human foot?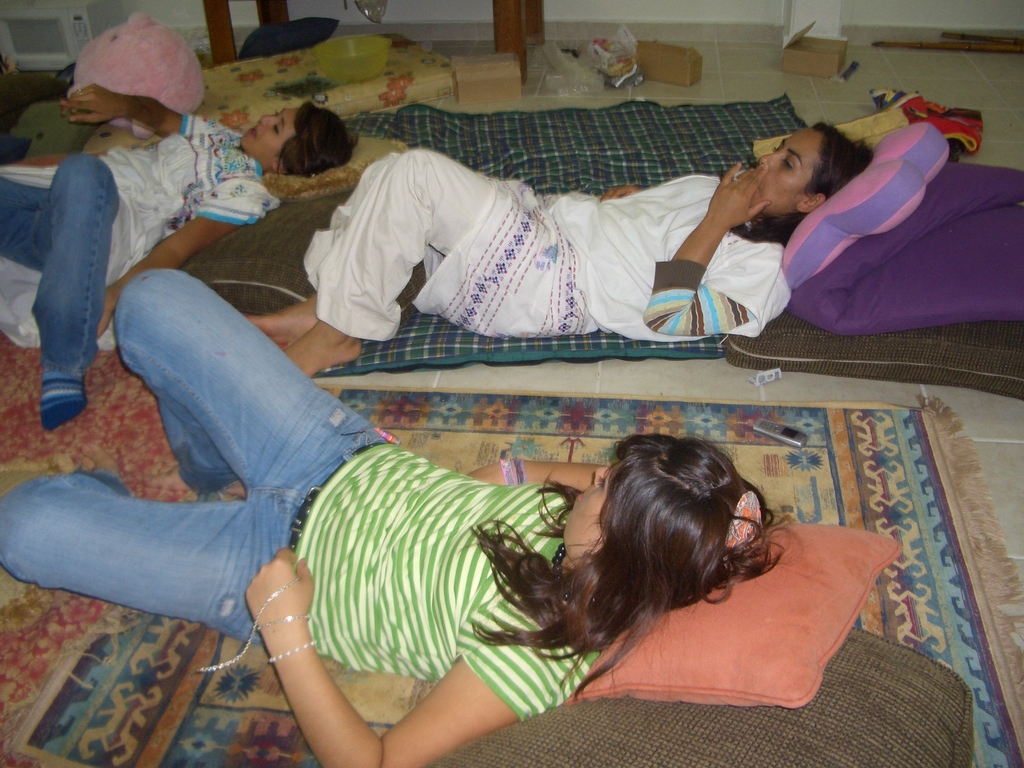
left=236, top=287, right=336, bottom=343
